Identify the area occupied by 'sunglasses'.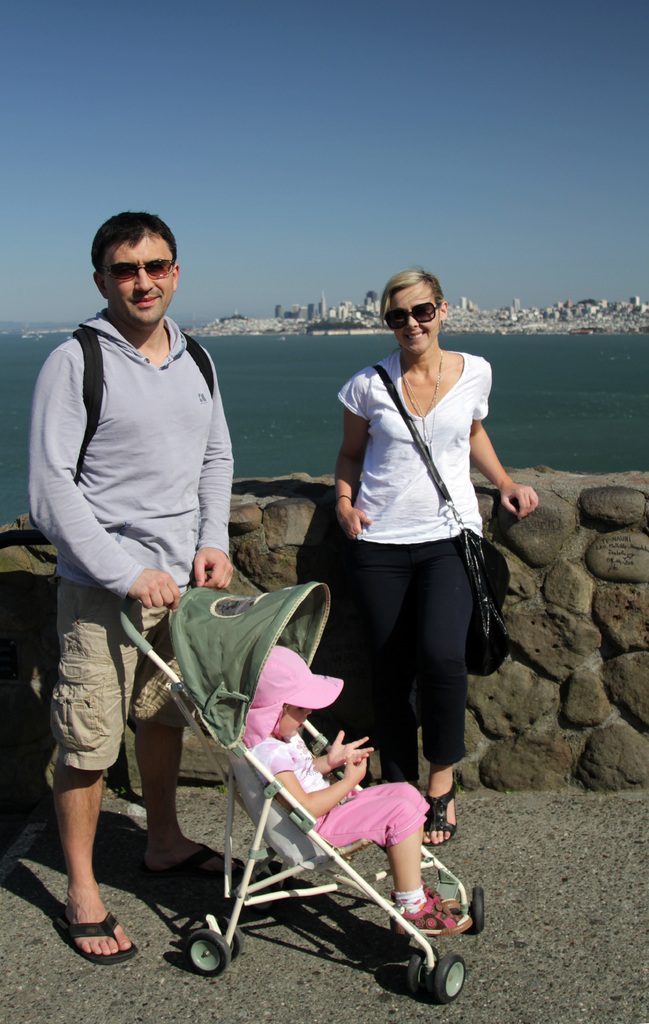
Area: (left=385, top=302, right=439, bottom=326).
